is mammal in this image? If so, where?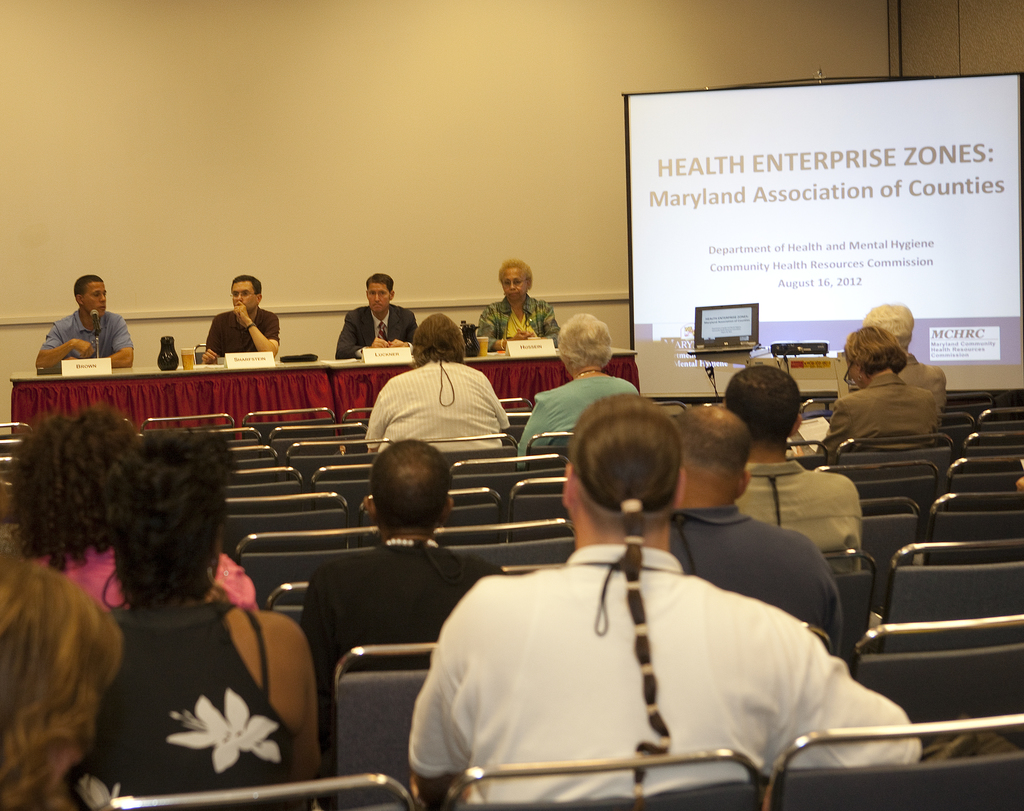
Yes, at x1=357, y1=311, x2=508, y2=454.
